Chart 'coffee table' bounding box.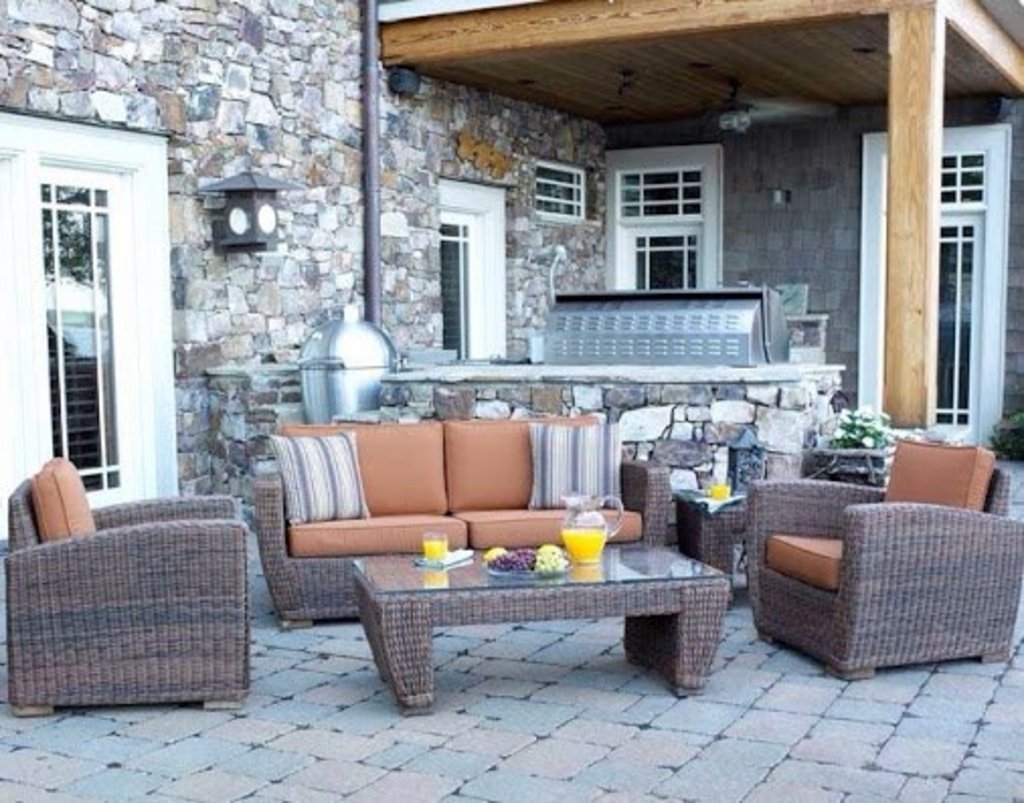
Charted: x1=318, y1=526, x2=755, y2=706.
